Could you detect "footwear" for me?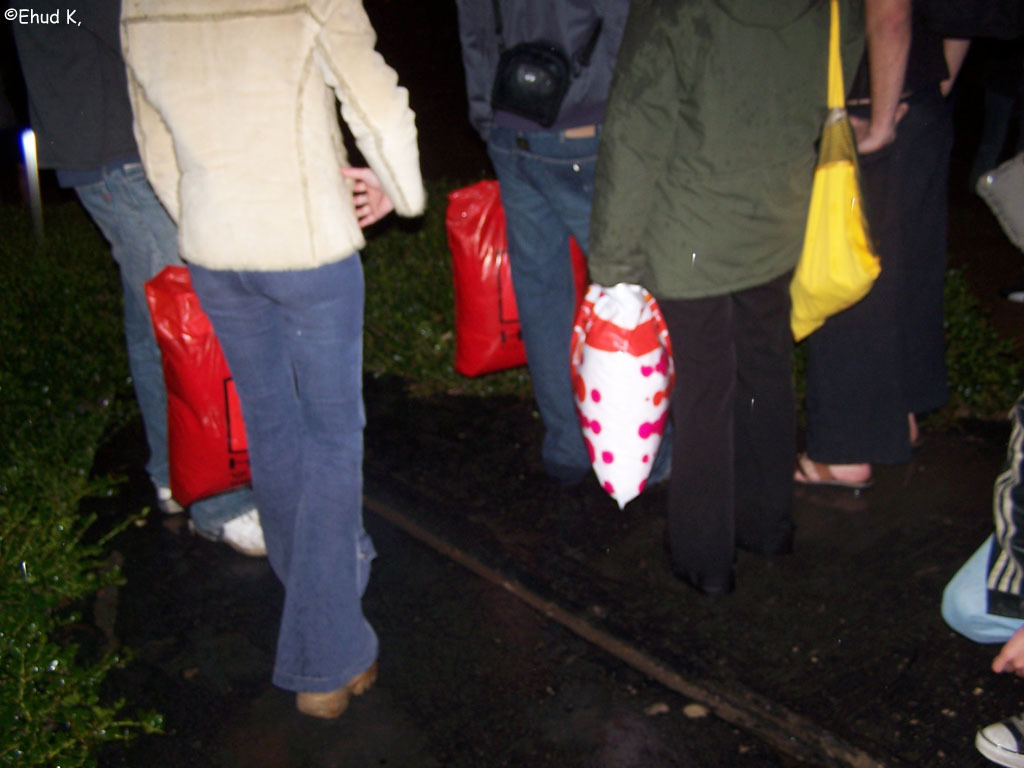
Detection result: region(183, 498, 280, 559).
